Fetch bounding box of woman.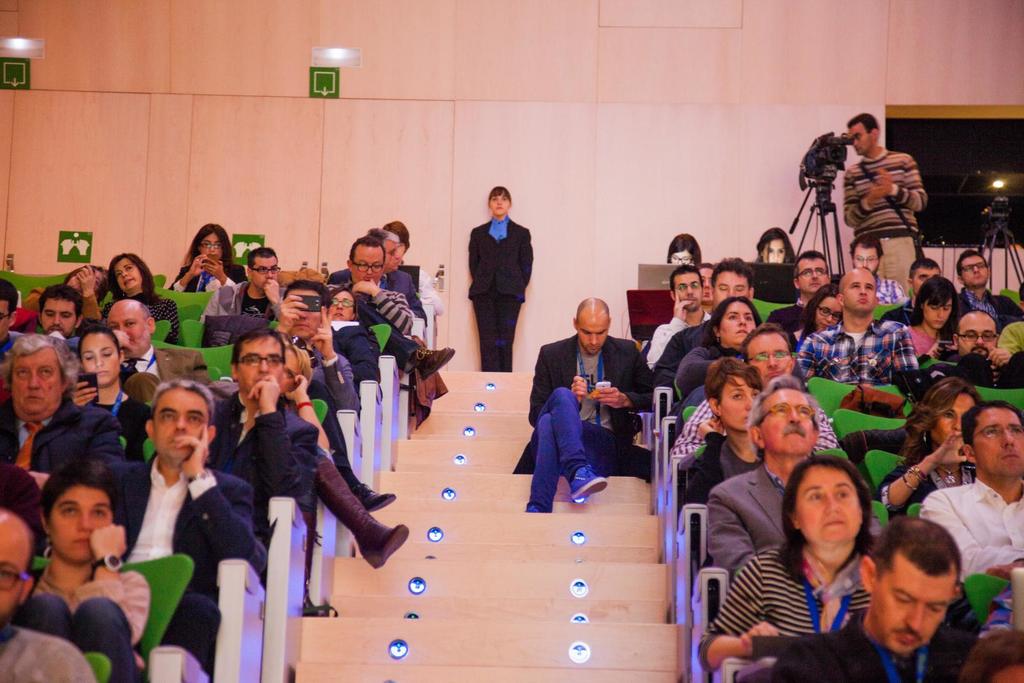
Bbox: BBox(894, 284, 956, 364).
